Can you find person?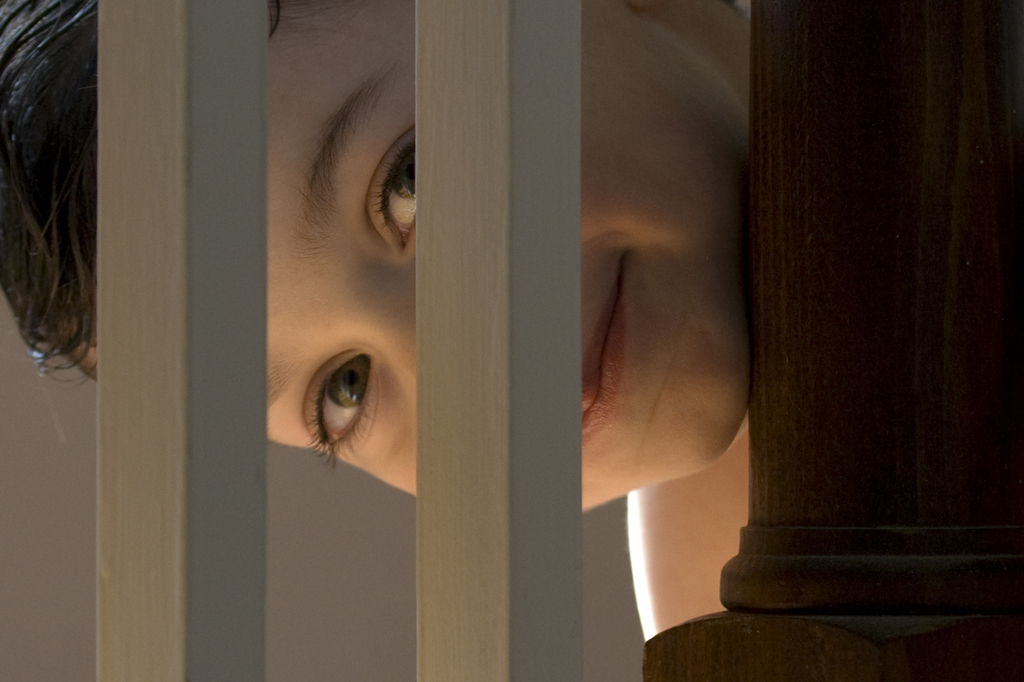
Yes, bounding box: box(0, 0, 755, 636).
